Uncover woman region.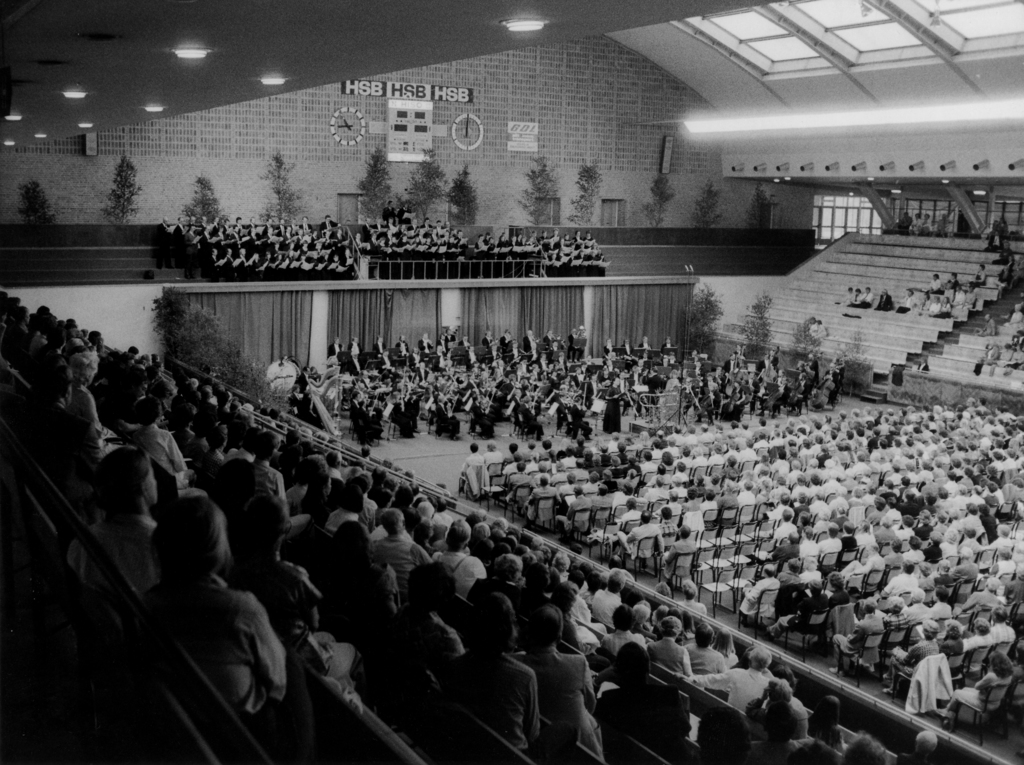
Uncovered: (623, 434, 636, 447).
